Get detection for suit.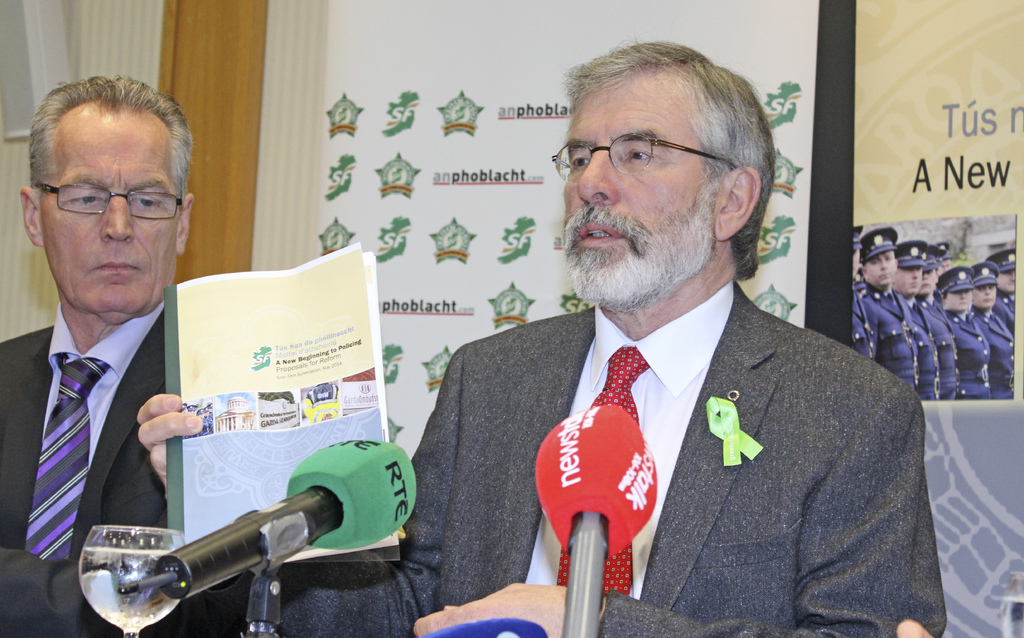
Detection: [942,299,995,403].
